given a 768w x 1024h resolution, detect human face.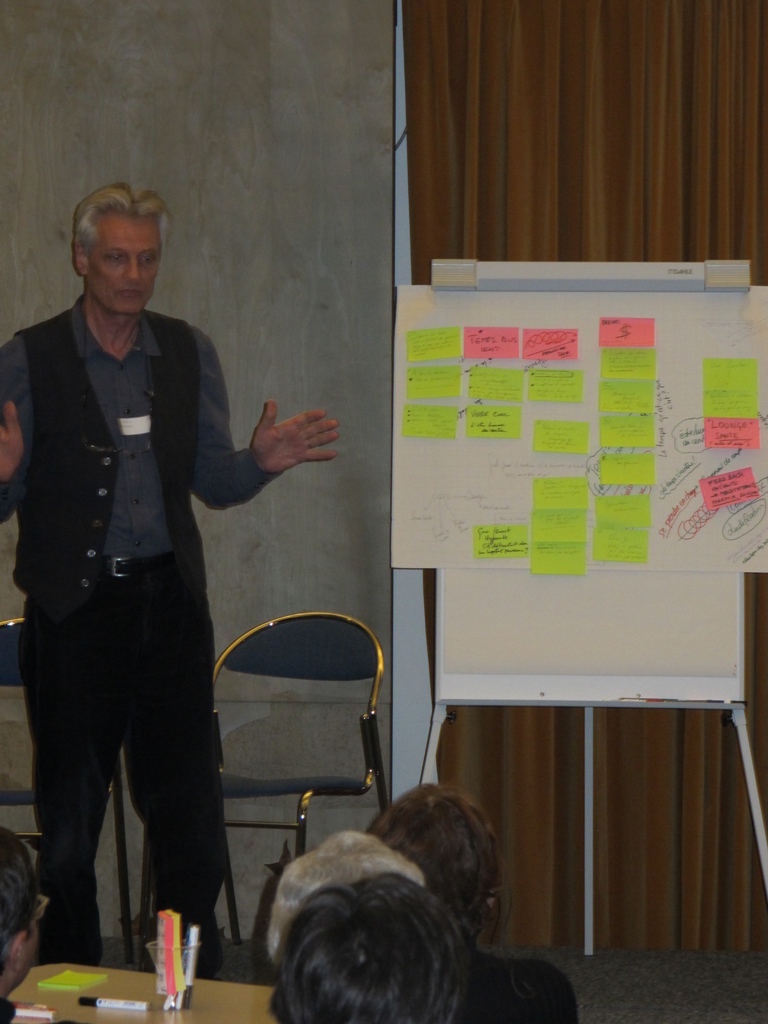
select_region(91, 207, 159, 323).
